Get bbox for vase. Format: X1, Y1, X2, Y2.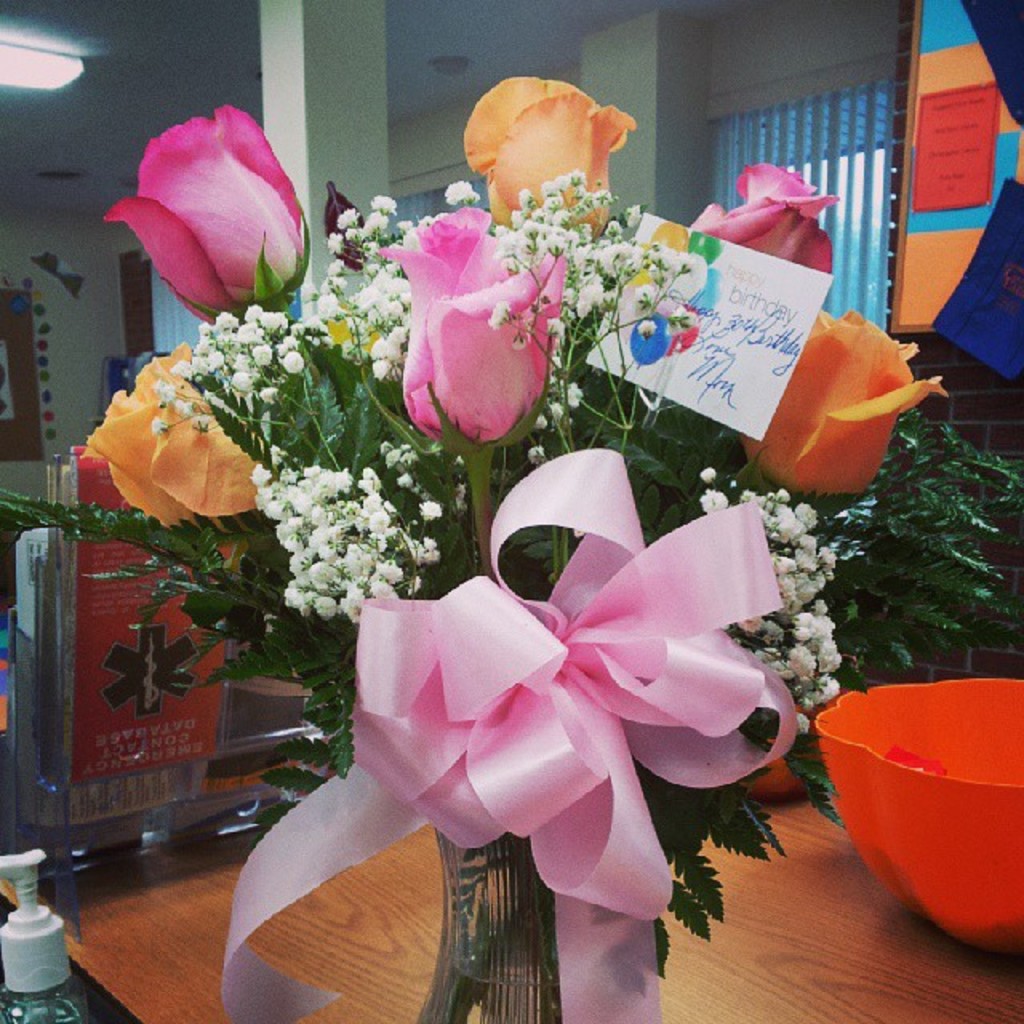
416, 832, 555, 1022.
